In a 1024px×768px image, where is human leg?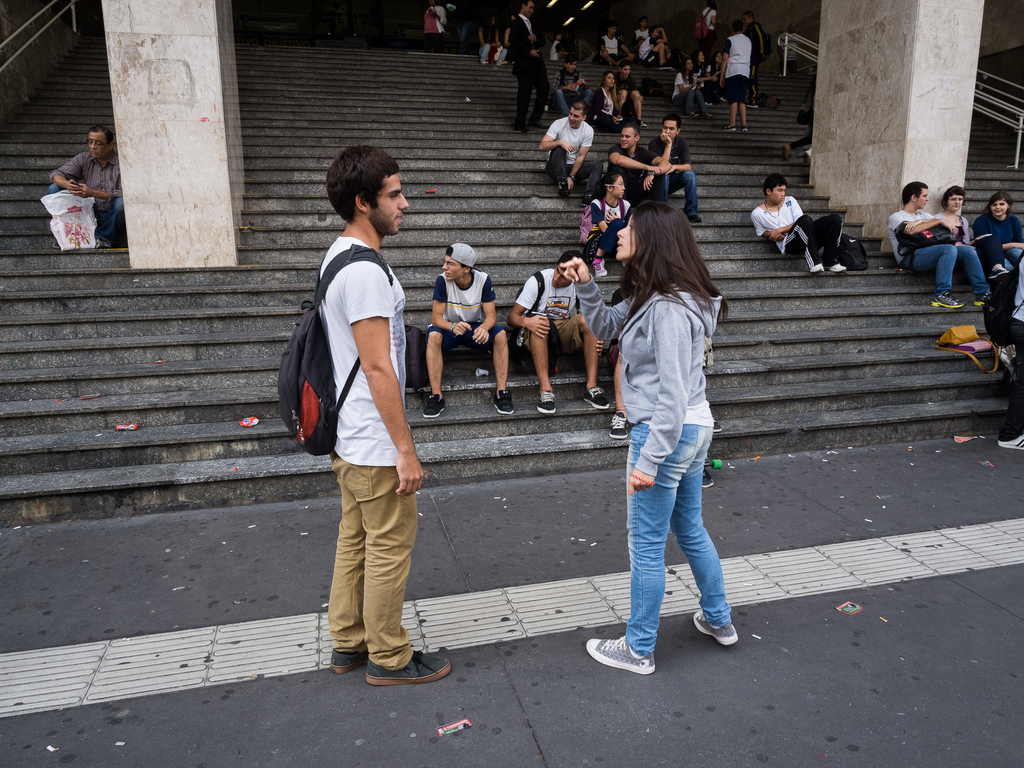
(x1=321, y1=479, x2=371, y2=673).
